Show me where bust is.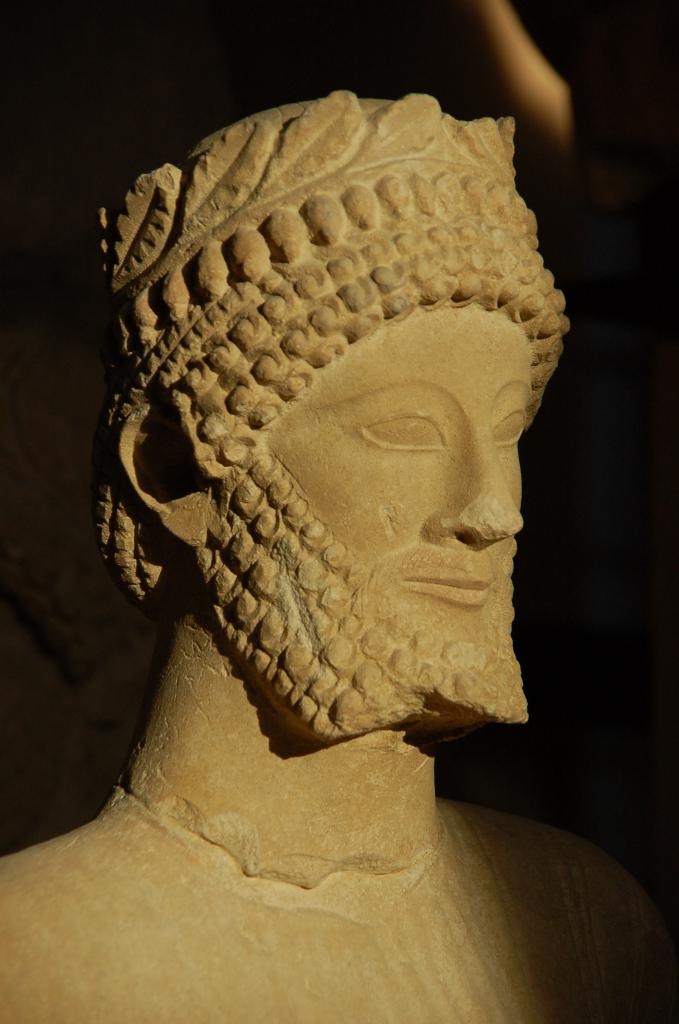
bust is at 0, 87, 678, 1023.
